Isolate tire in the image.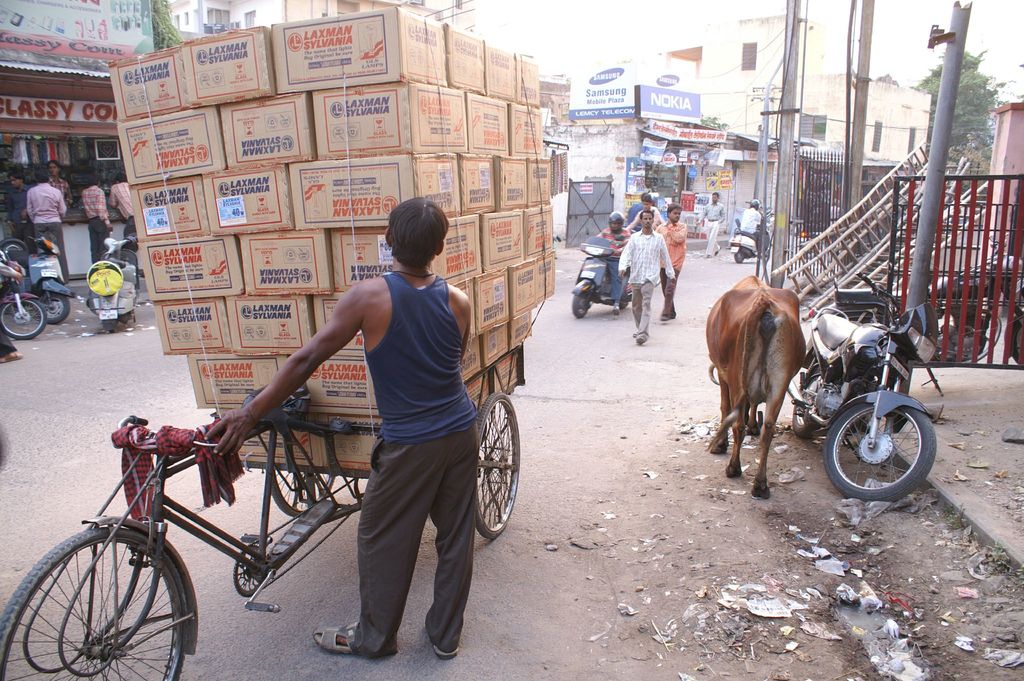
Isolated region: crop(831, 388, 940, 505).
